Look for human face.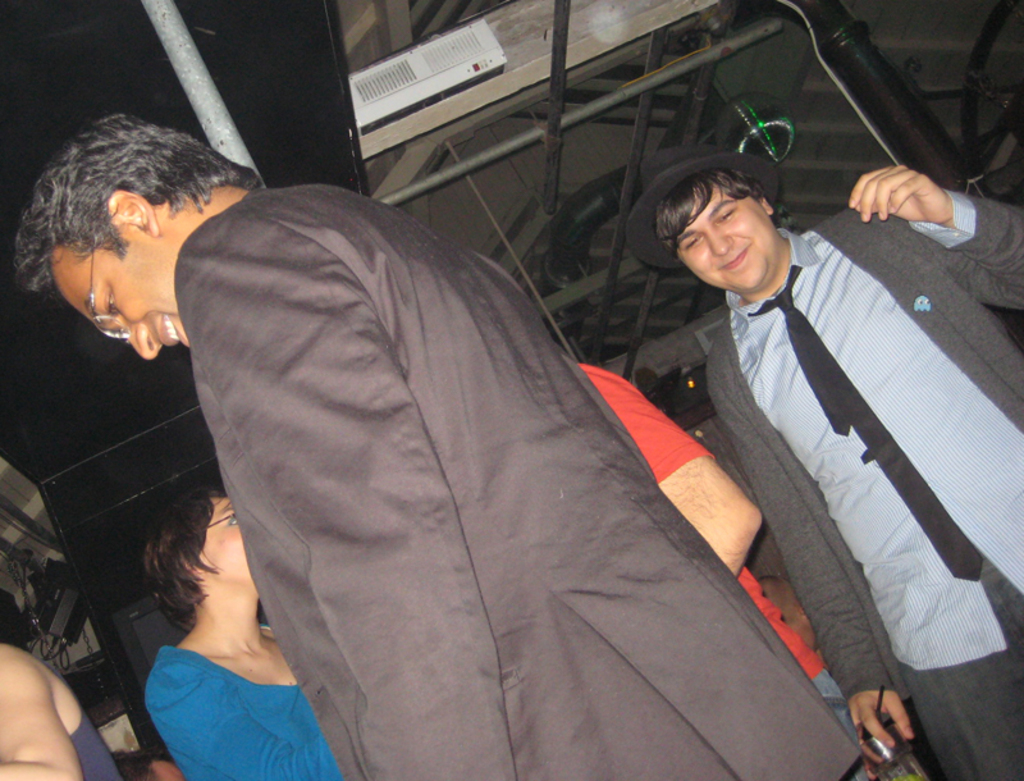
Found: 202:494:266:590.
